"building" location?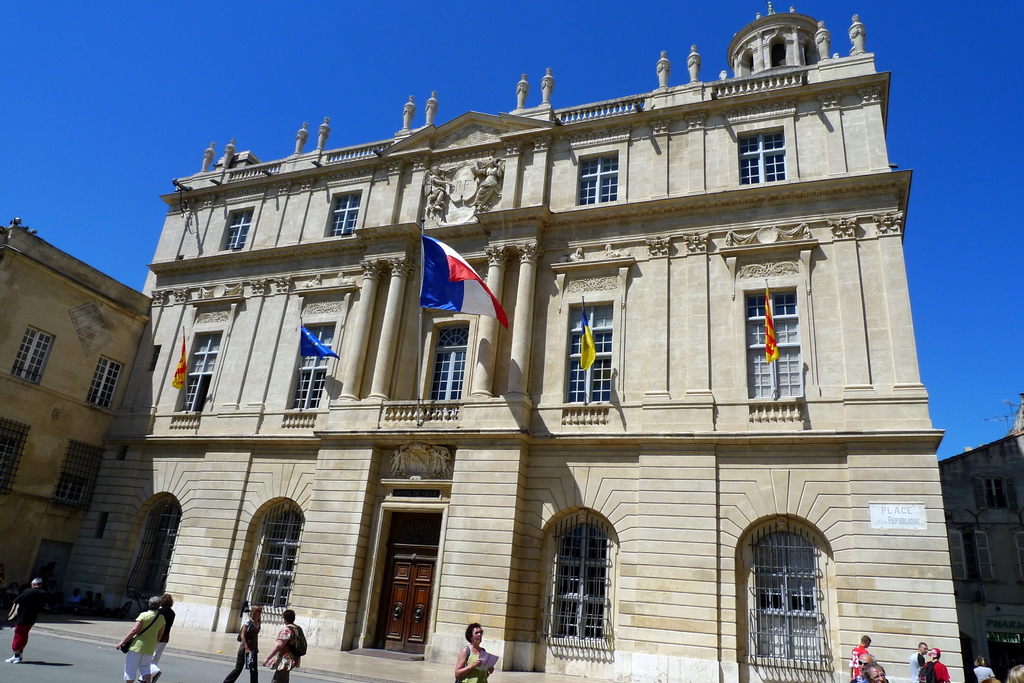
<region>0, 213, 152, 588</region>
